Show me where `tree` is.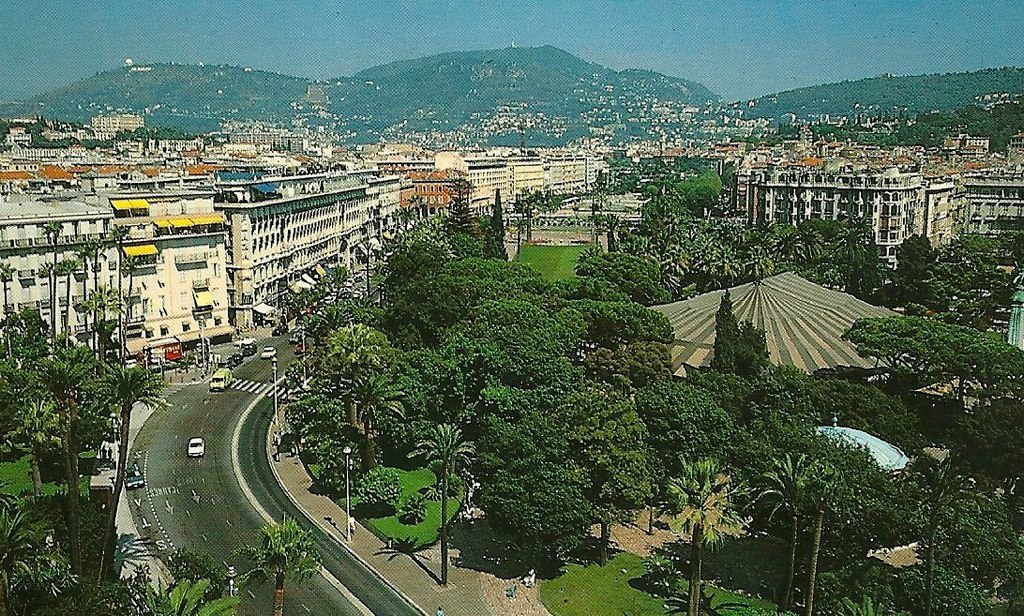
`tree` is at bbox(949, 254, 999, 302).
